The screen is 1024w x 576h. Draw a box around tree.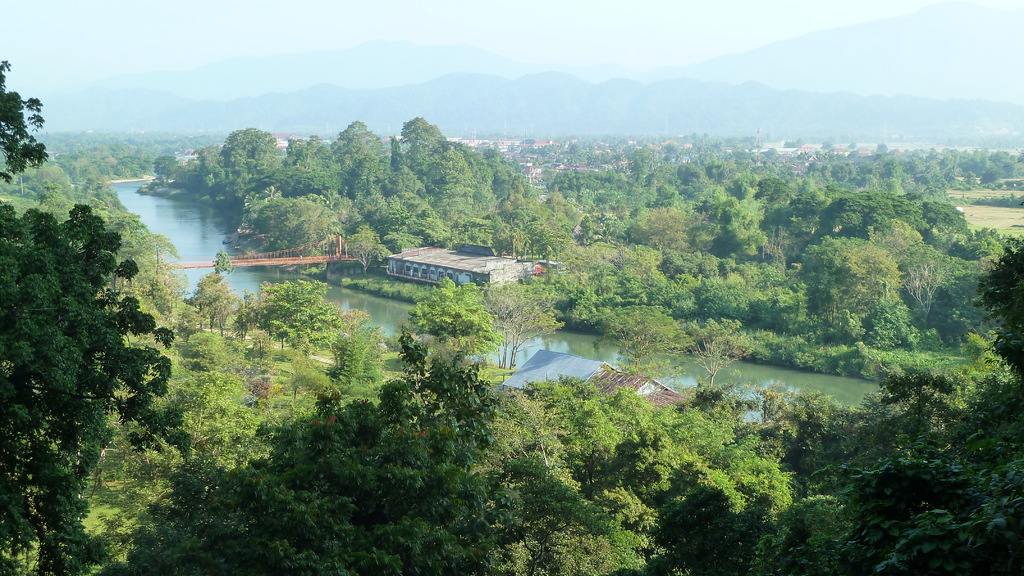
12, 141, 180, 522.
